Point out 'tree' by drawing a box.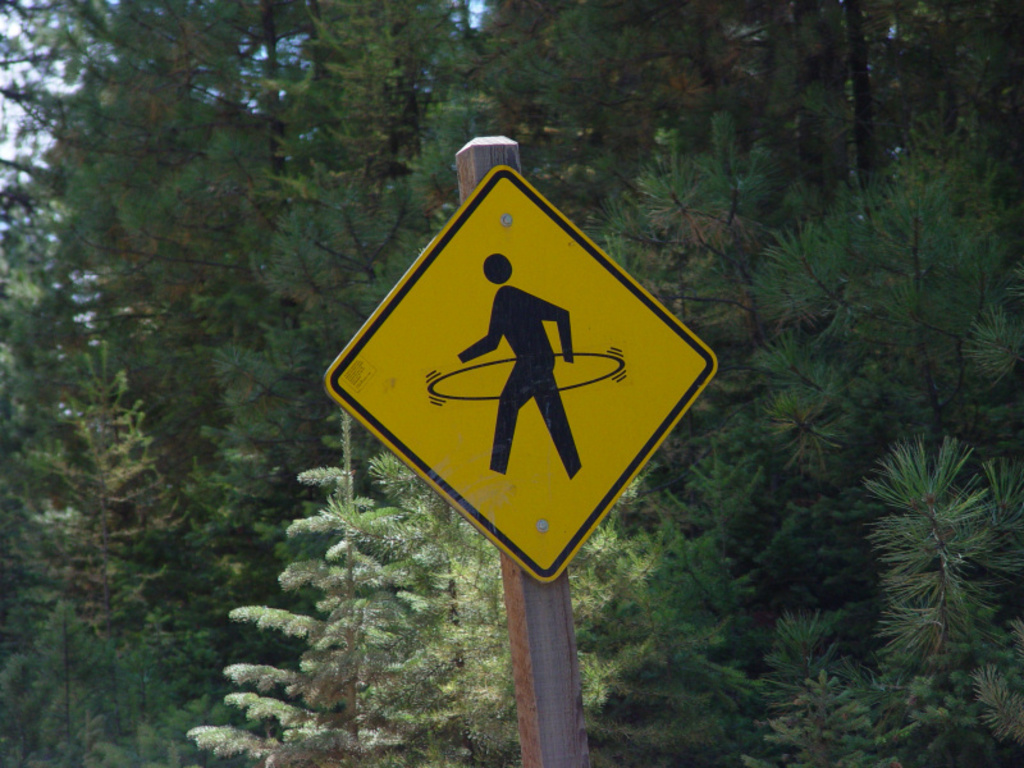
178,402,667,767.
